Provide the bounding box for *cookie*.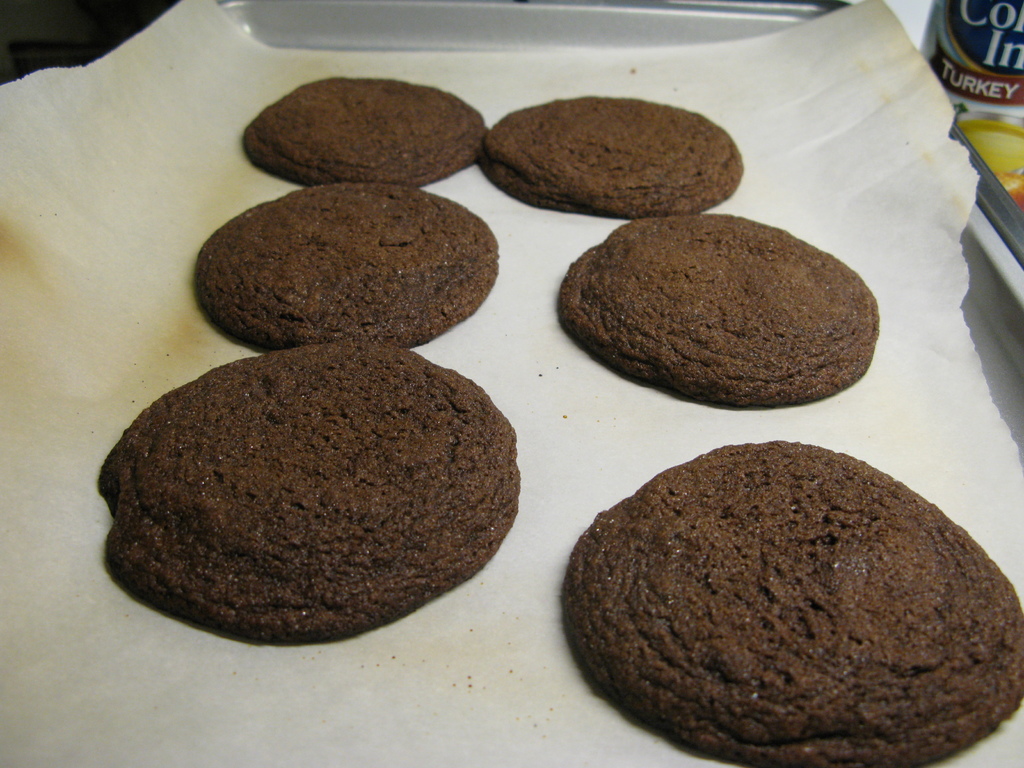
Rect(561, 202, 865, 420).
